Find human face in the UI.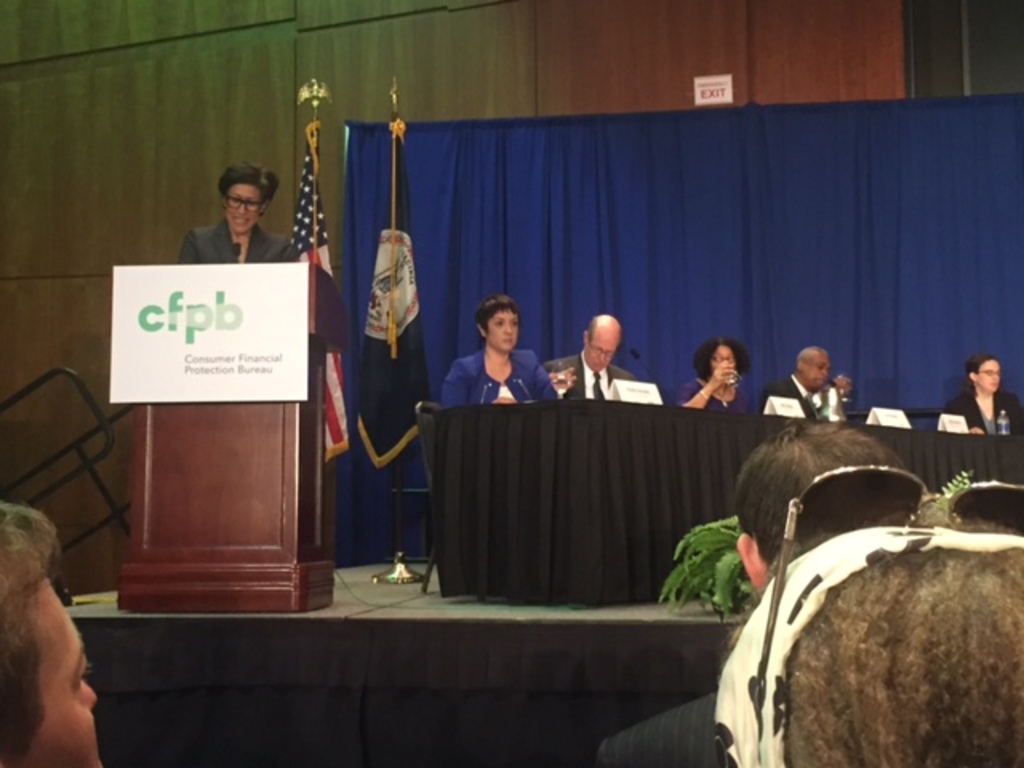
UI element at left=226, top=181, right=262, bottom=234.
